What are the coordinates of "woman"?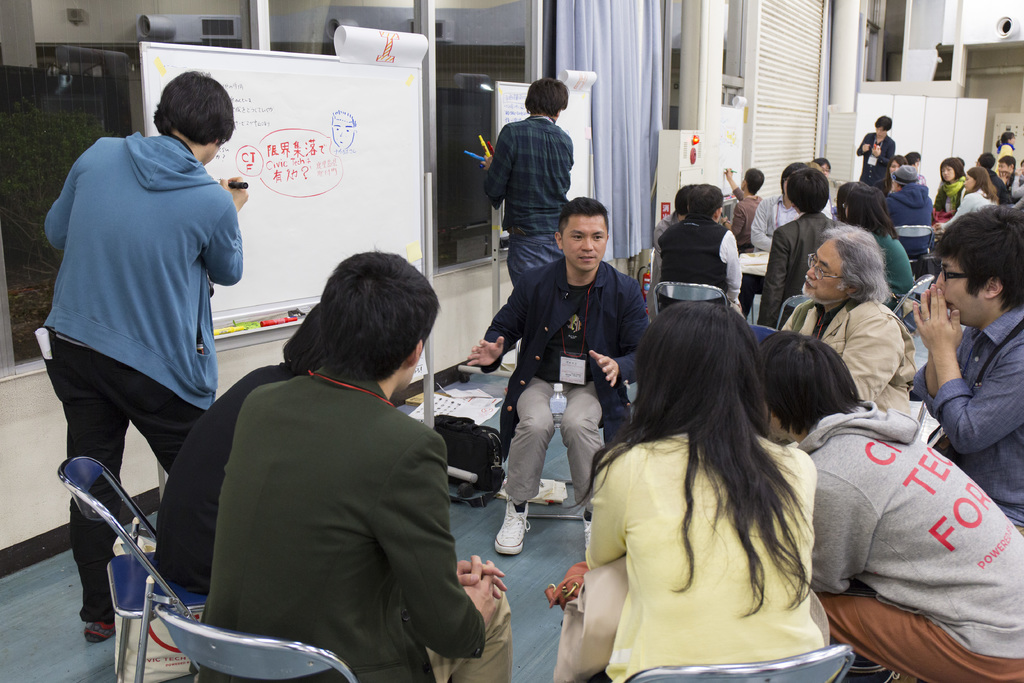
region(931, 158, 970, 226).
